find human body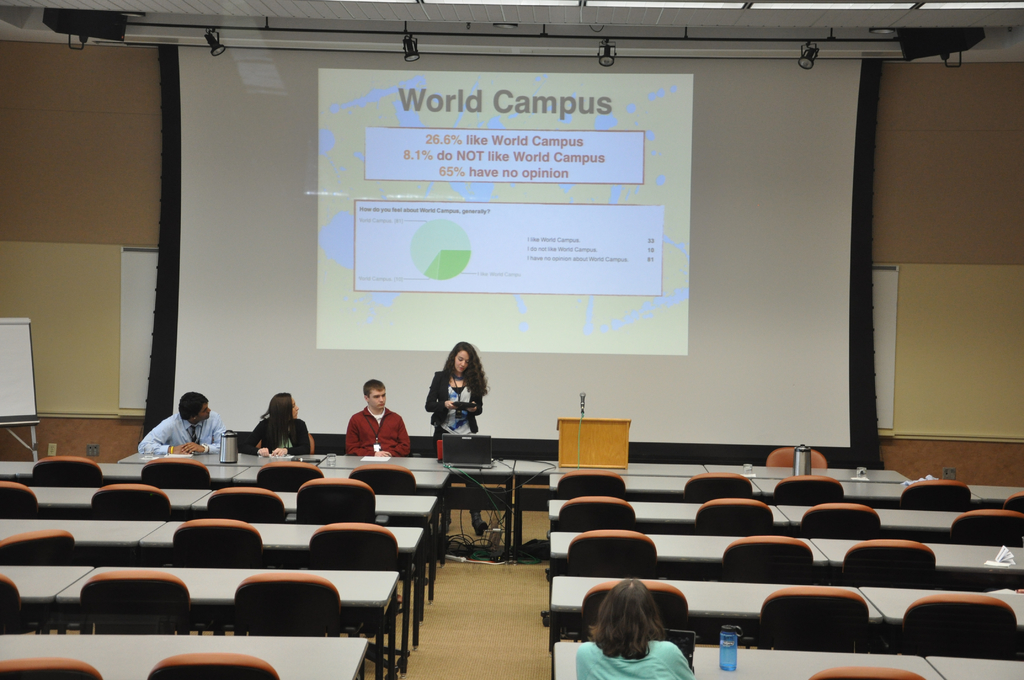
337 381 409 462
